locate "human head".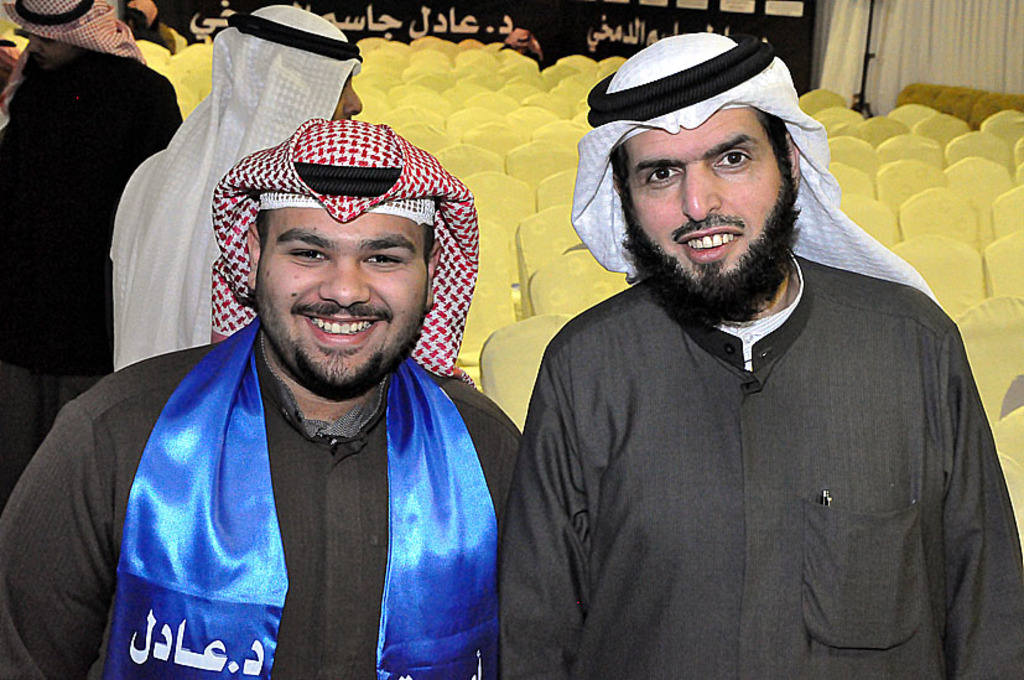
Bounding box: x1=16 y1=0 x2=115 y2=41.
